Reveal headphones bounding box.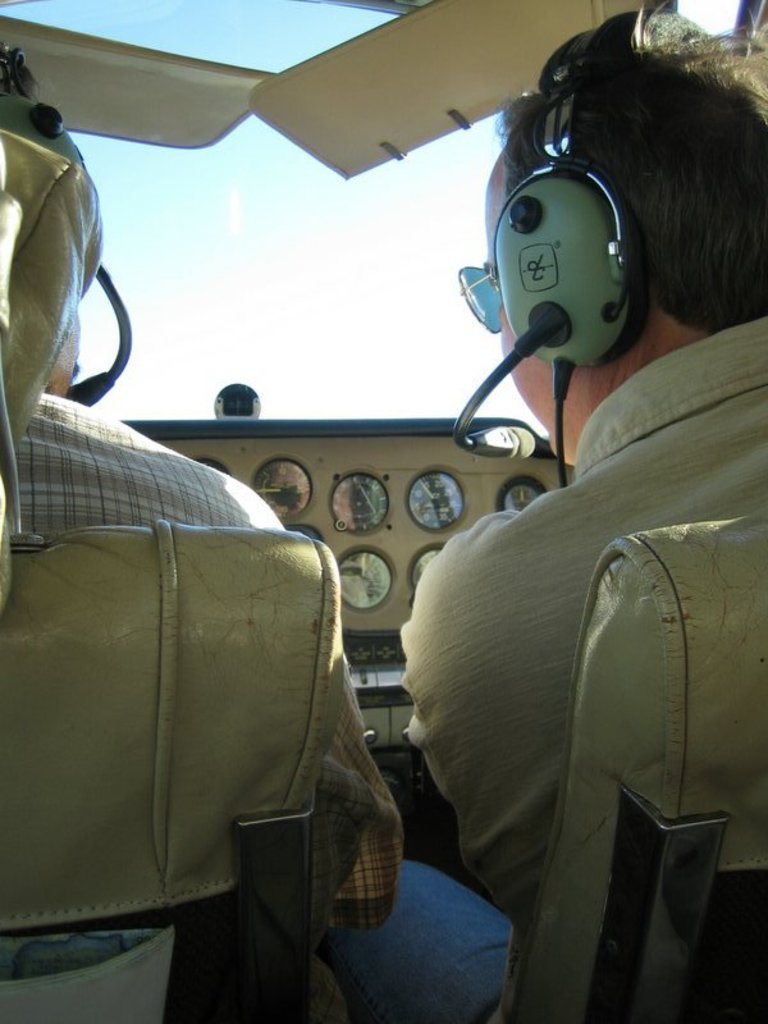
Revealed: [0, 95, 136, 404].
